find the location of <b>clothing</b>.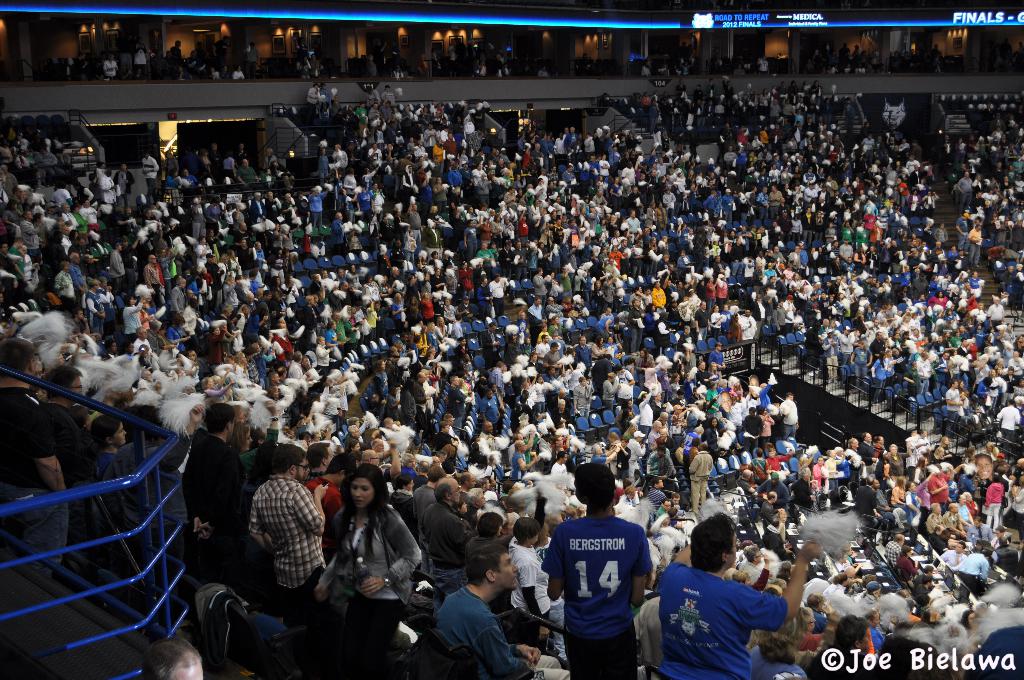
Location: l=744, t=645, r=805, b=679.
